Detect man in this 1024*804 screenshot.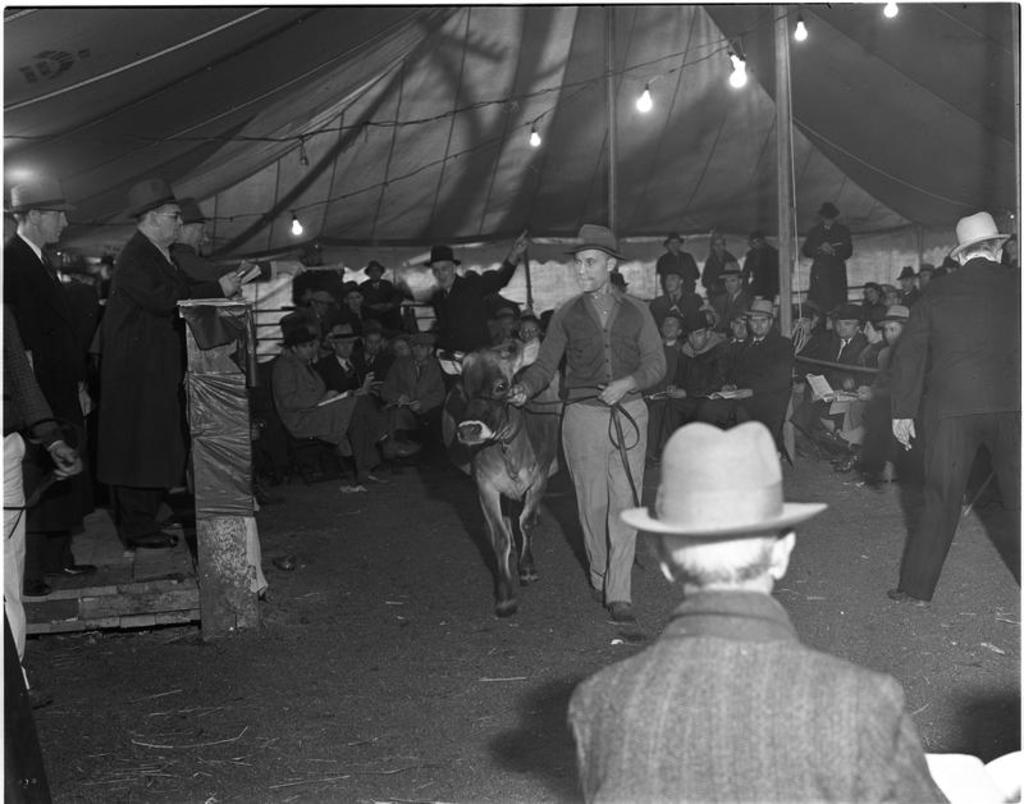
Detection: bbox=[822, 301, 922, 483].
